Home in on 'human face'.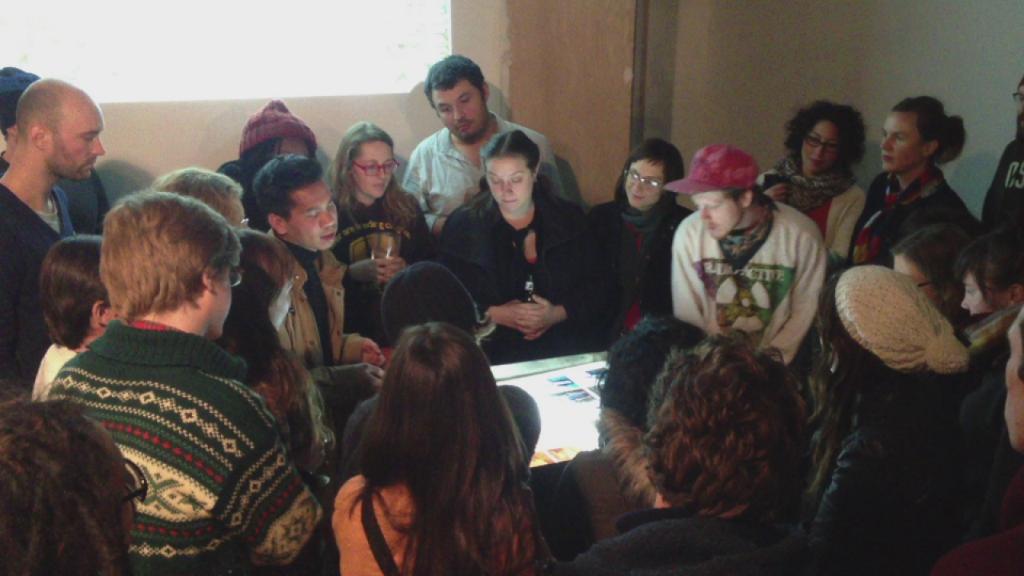
Homed in at 423 82 490 143.
